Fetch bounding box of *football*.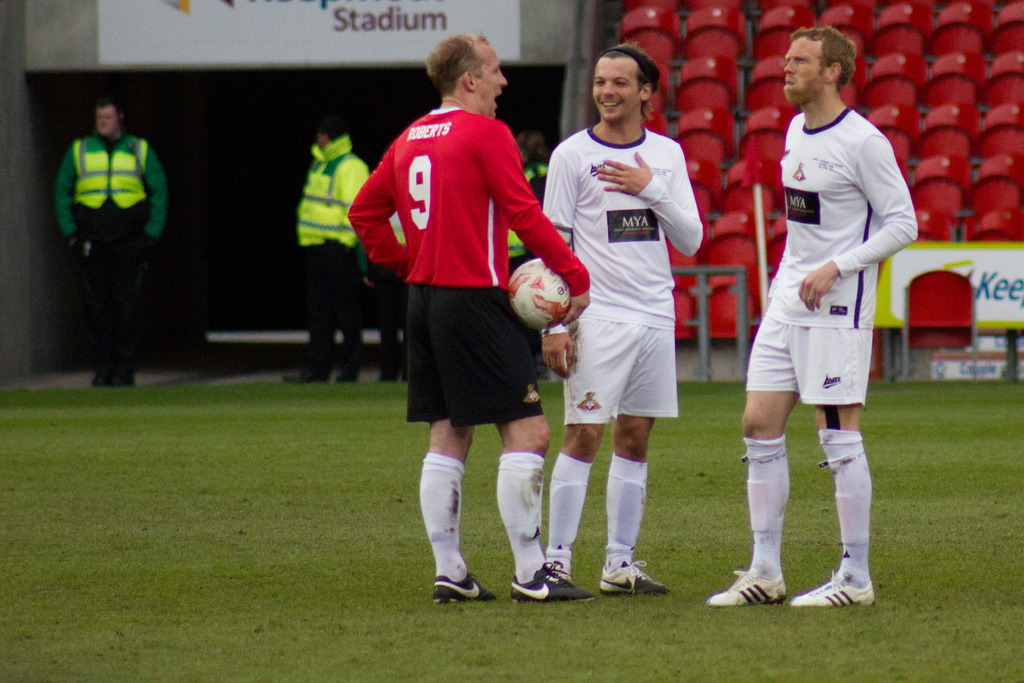
Bbox: [508,259,570,328].
